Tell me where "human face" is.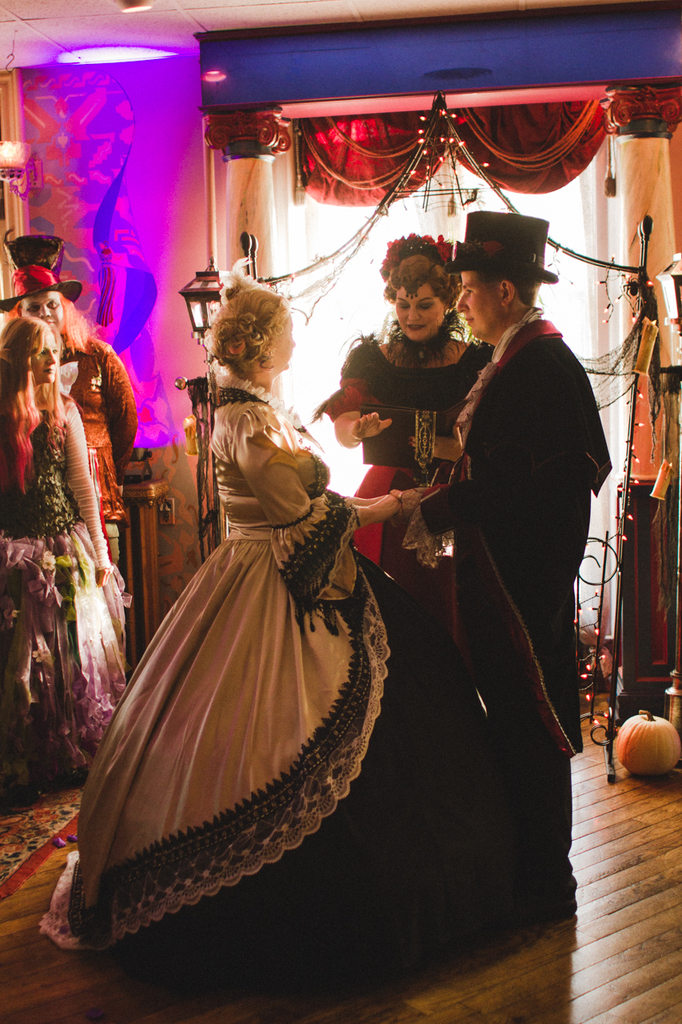
"human face" is at {"left": 28, "top": 330, "right": 56, "bottom": 382}.
